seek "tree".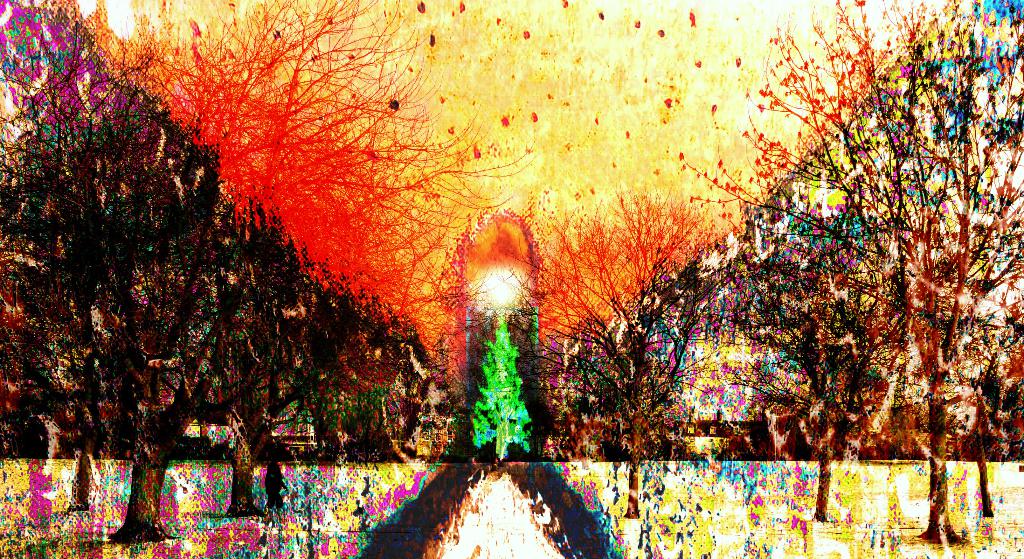
left=445, top=268, right=559, bottom=433.
